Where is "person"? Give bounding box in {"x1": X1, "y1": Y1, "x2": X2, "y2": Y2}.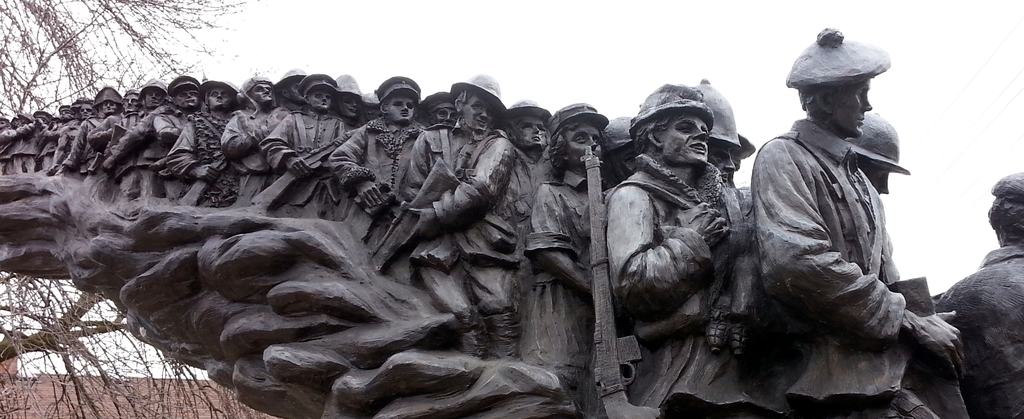
{"x1": 330, "y1": 72, "x2": 411, "y2": 270}.
